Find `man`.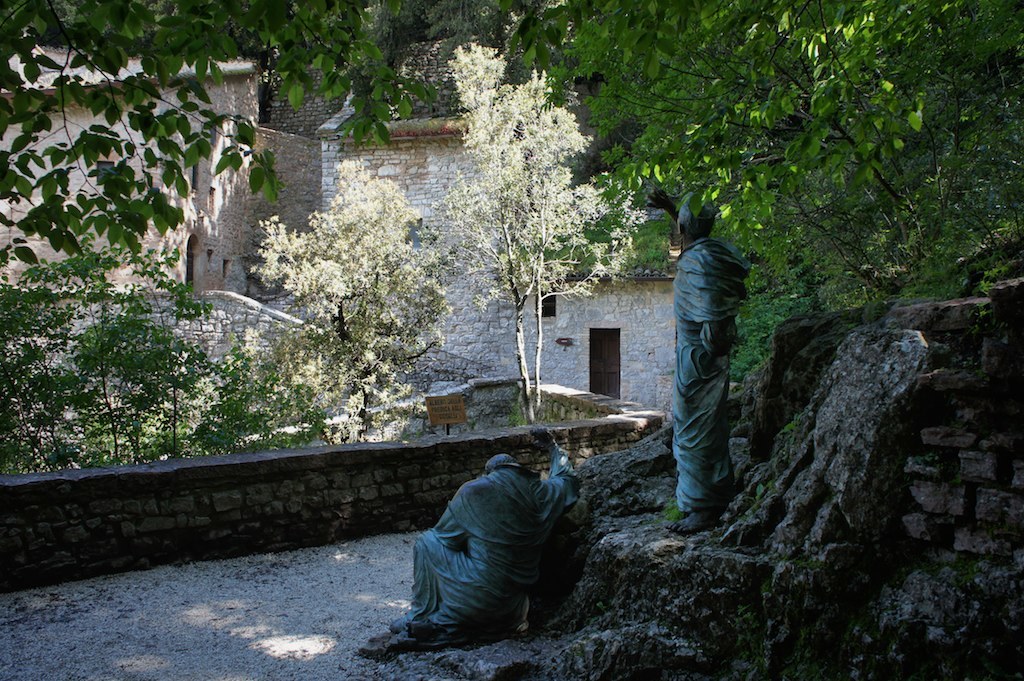
box(387, 427, 584, 639).
